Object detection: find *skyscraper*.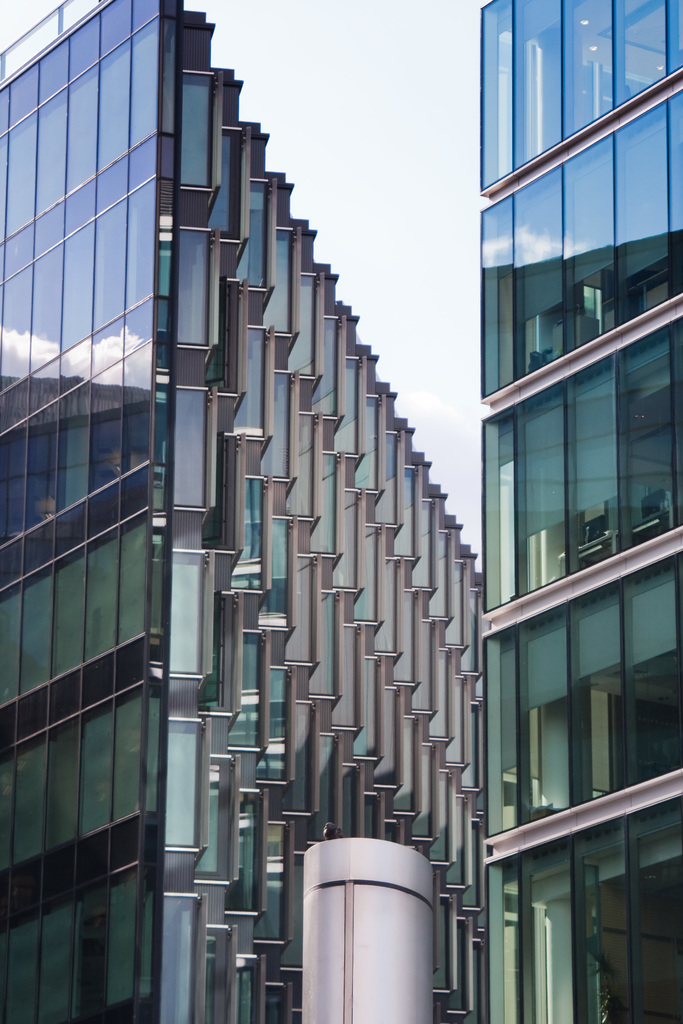
{"left": 475, "top": 1, "right": 682, "bottom": 1023}.
